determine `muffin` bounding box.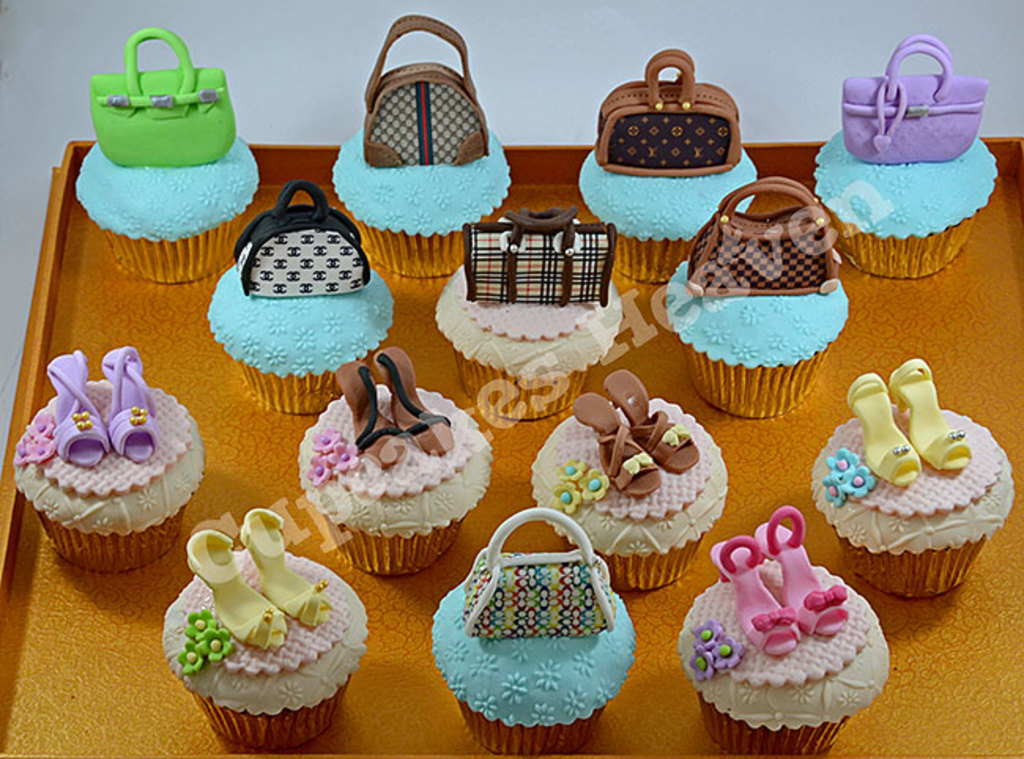
Determined: <box>328,22,507,282</box>.
